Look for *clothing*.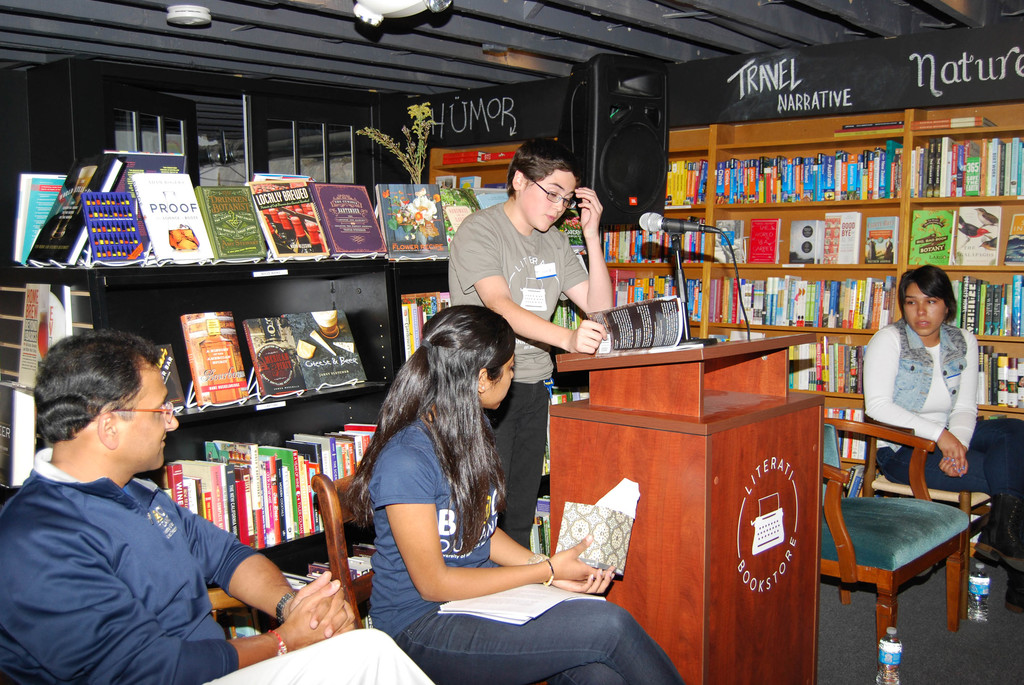
Found: Rect(0, 460, 504, 684).
